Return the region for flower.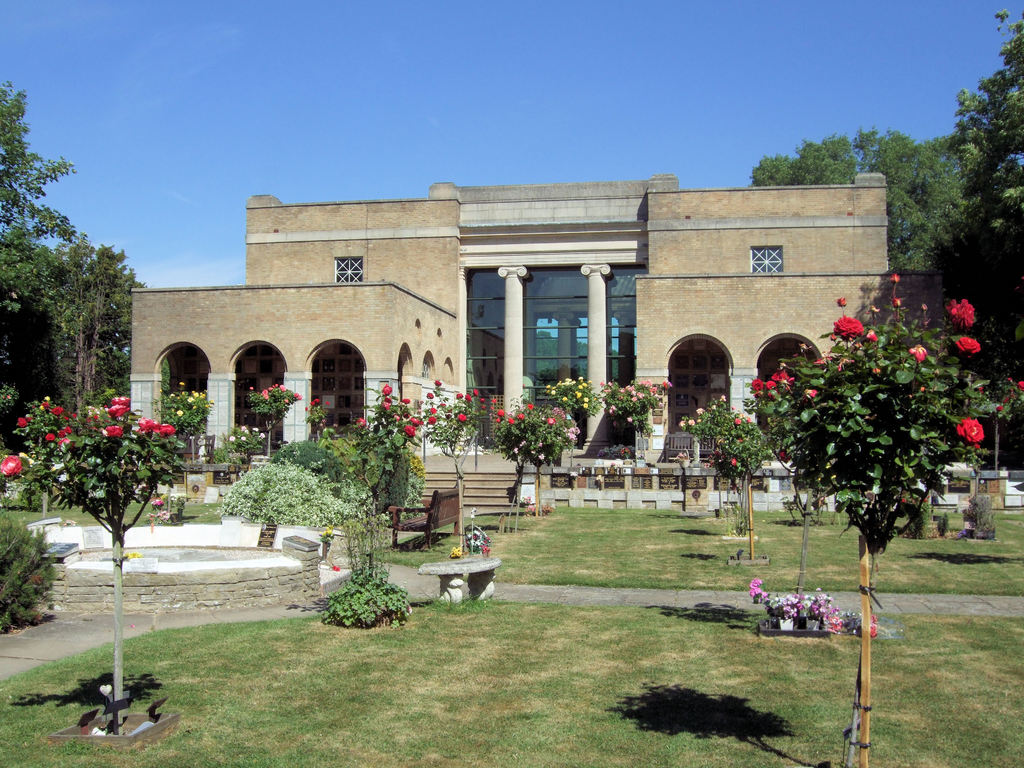
948/338/984/355.
